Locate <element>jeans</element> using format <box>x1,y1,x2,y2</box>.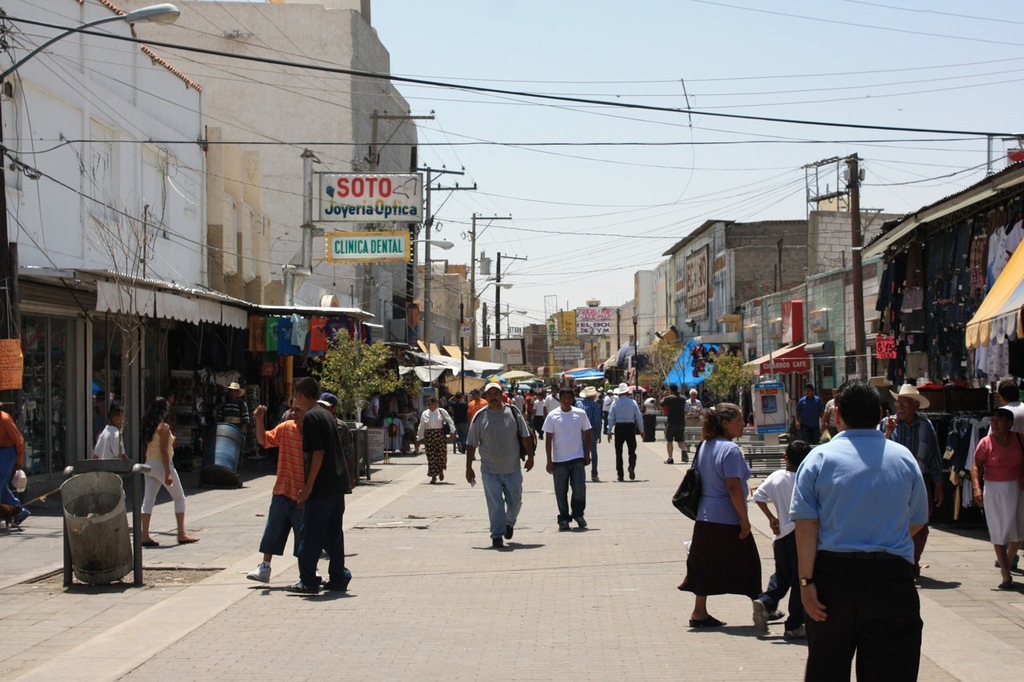
<box>665,413,686,443</box>.
